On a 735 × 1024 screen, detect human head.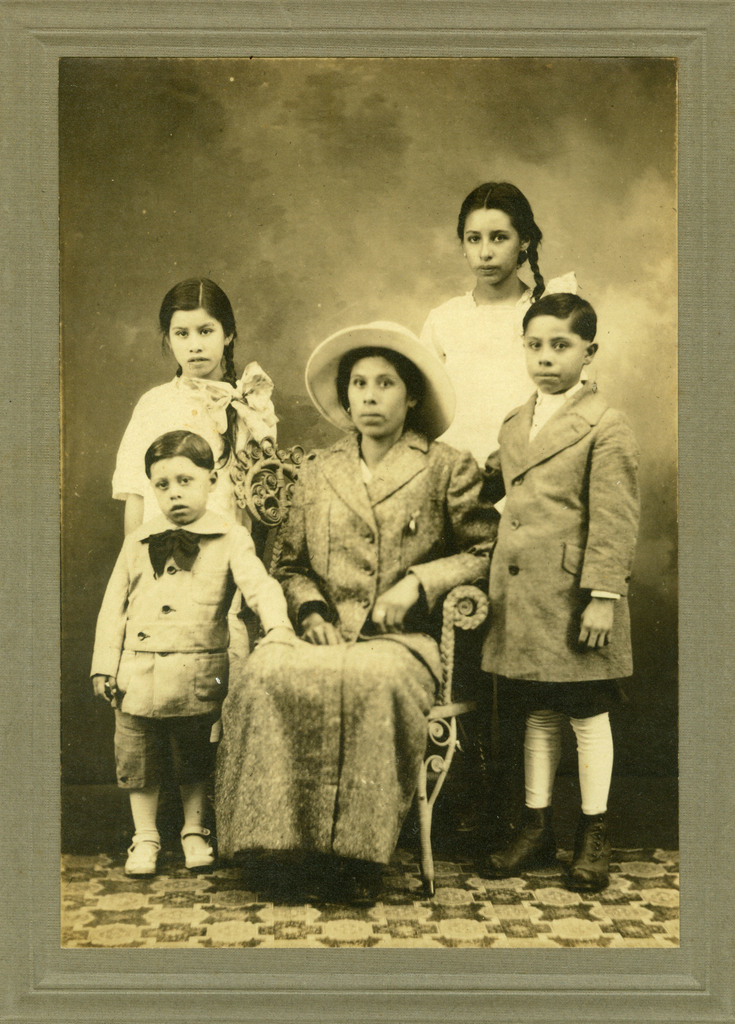
[left=342, top=317, right=423, bottom=436].
